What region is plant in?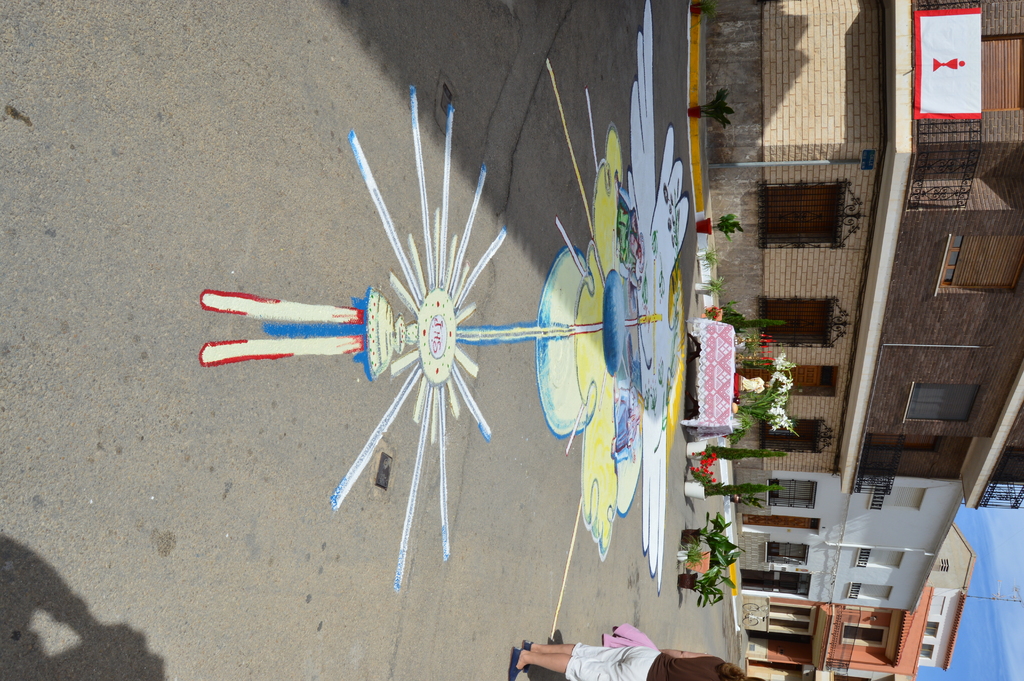
714, 210, 749, 240.
